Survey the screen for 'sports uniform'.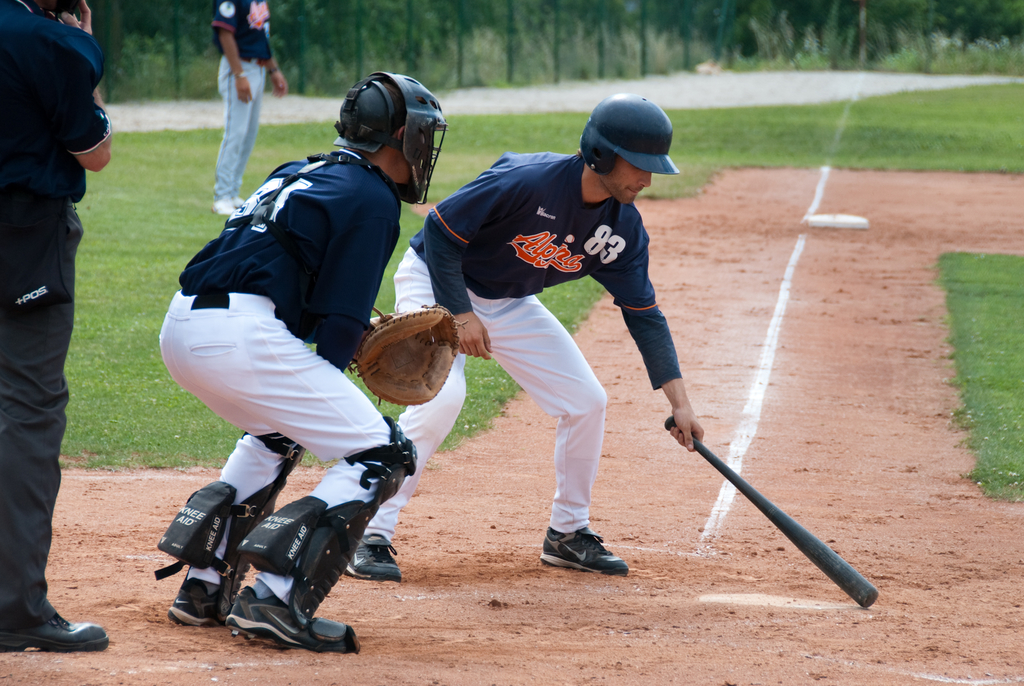
Survey found: <bbox>145, 151, 422, 619</bbox>.
